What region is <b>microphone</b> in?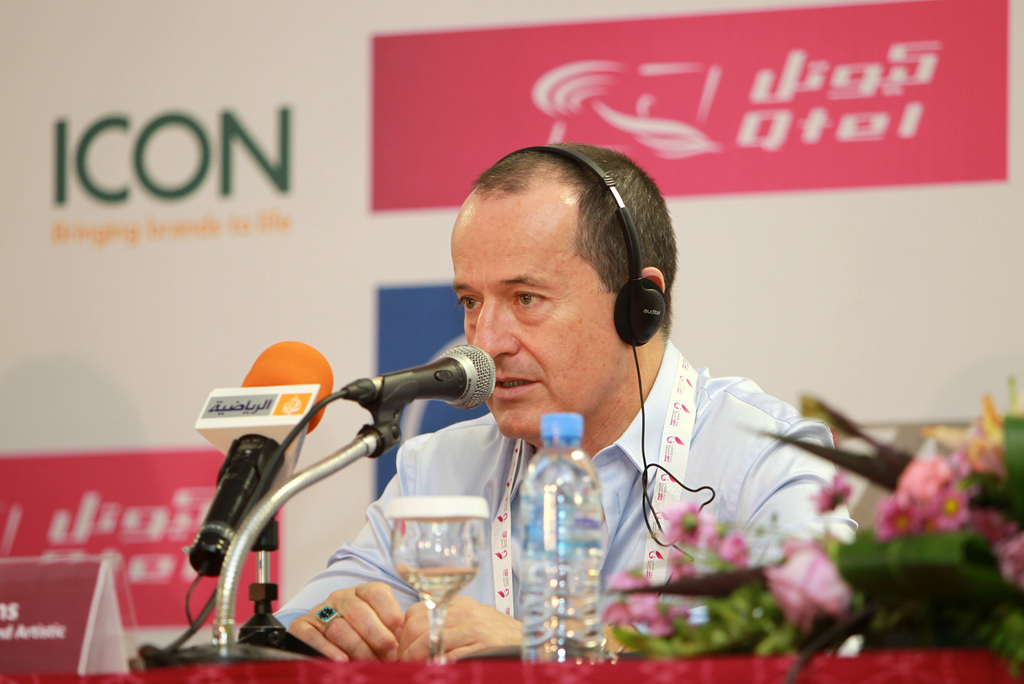
{"left": 349, "top": 355, "right": 479, "bottom": 438}.
